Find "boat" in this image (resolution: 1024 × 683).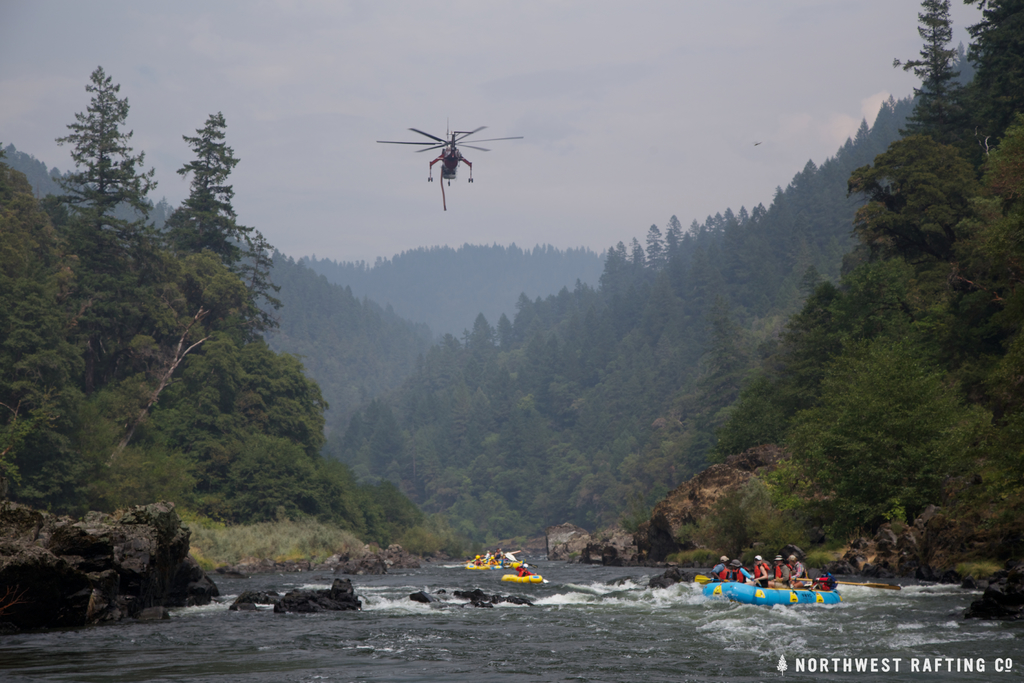
detection(691, 556, 837, 614).
